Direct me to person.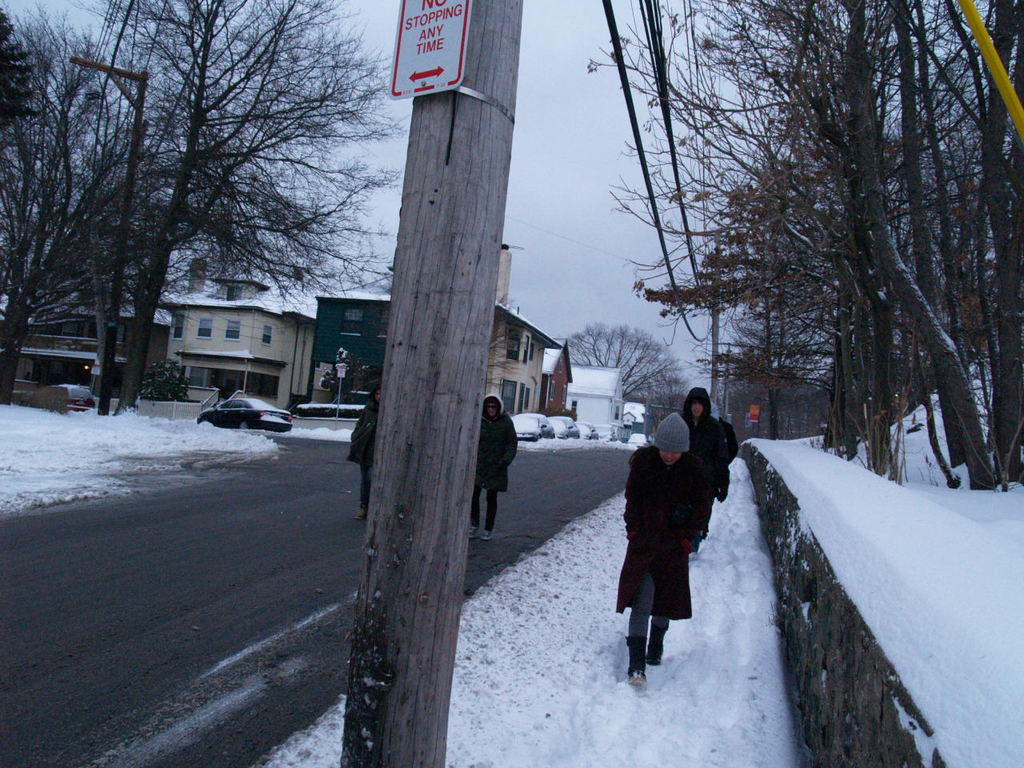
Direction: [348, 380, 384, 518].
